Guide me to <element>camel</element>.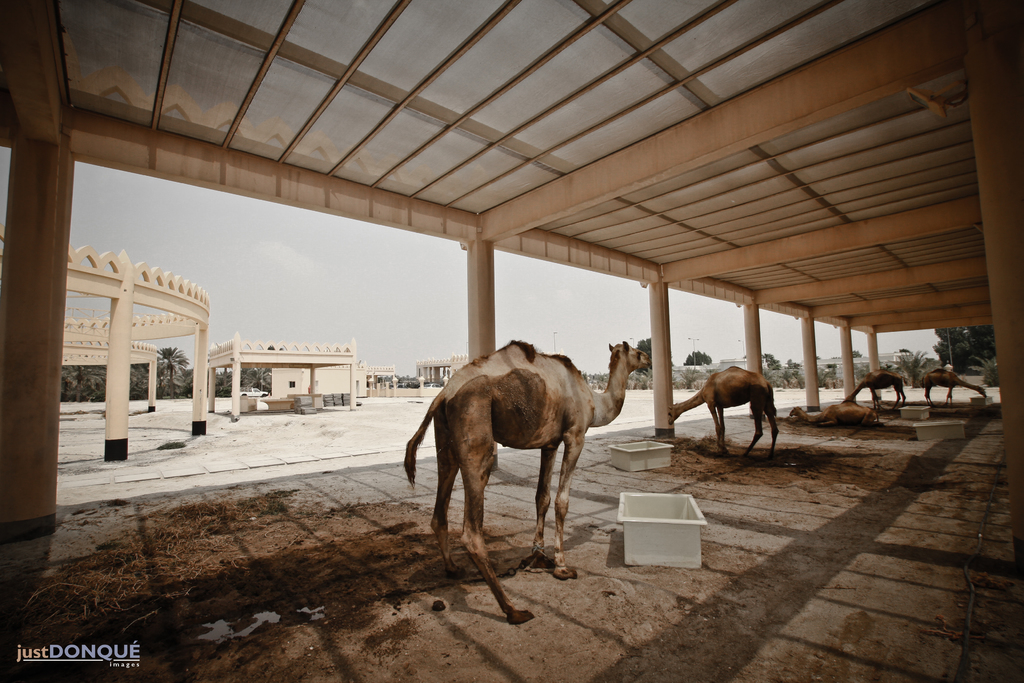
Guidance: (846, 373, 910, 408).
